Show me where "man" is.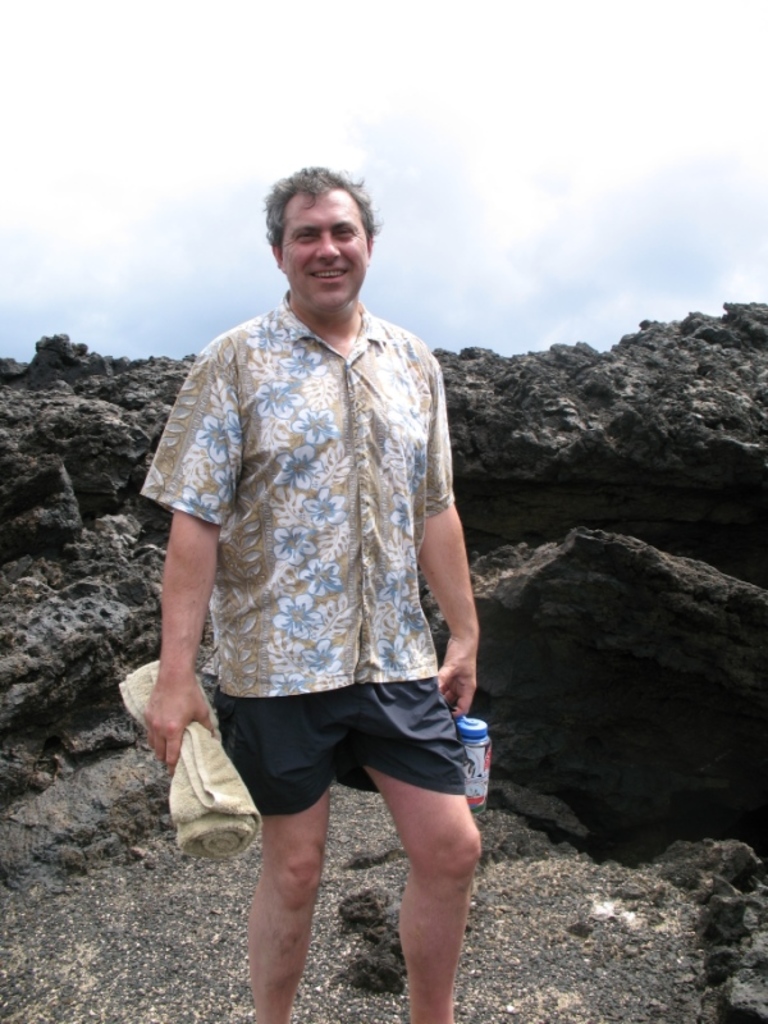
"man" is at l=147, t=127, r=498, b=993.
